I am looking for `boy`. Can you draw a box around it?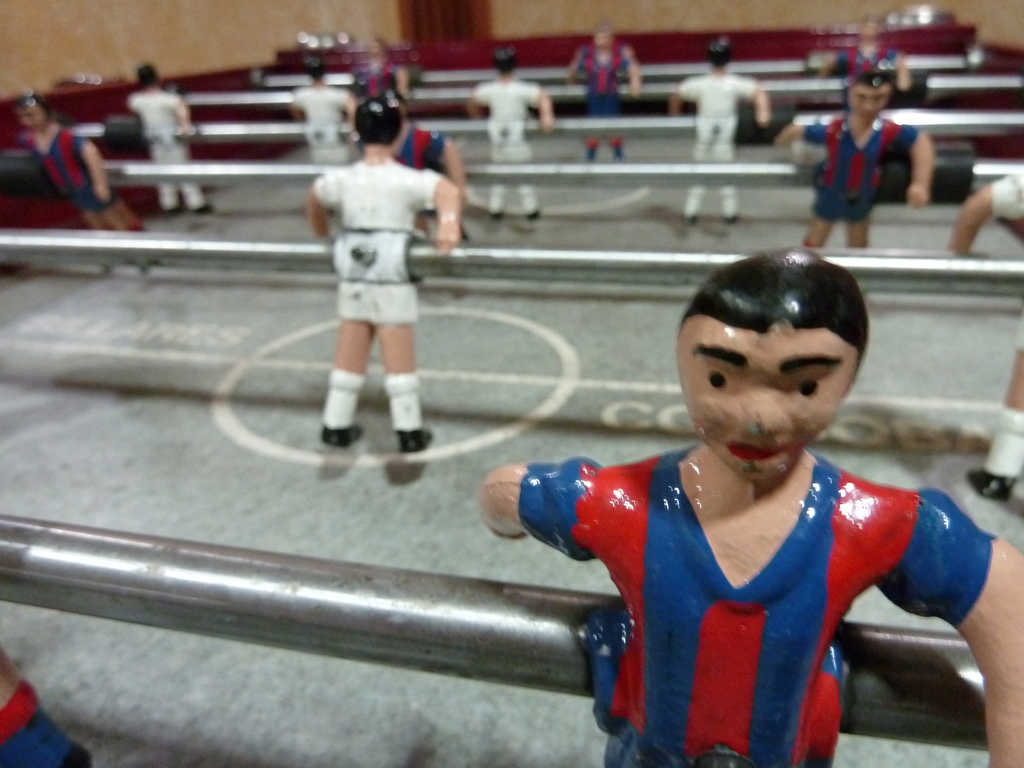
Sure, the bounding box is (470,49,548,216).
